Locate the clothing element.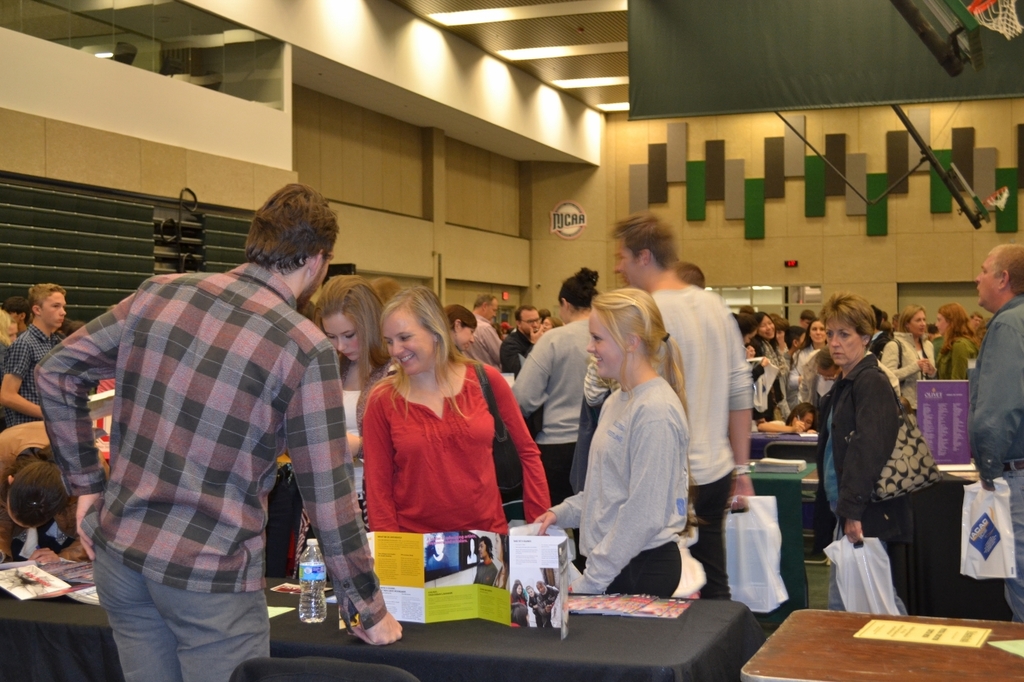
Element bbox: l=816, t=352, r=934, b=620.
